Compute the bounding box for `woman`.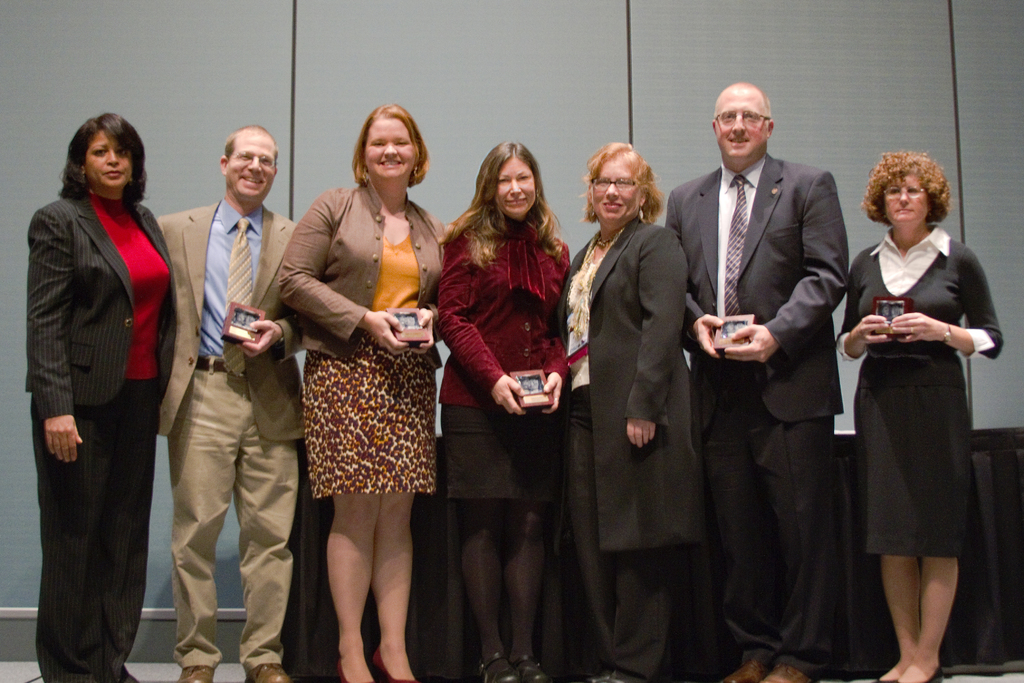
region(277, 103, 442, 682).
